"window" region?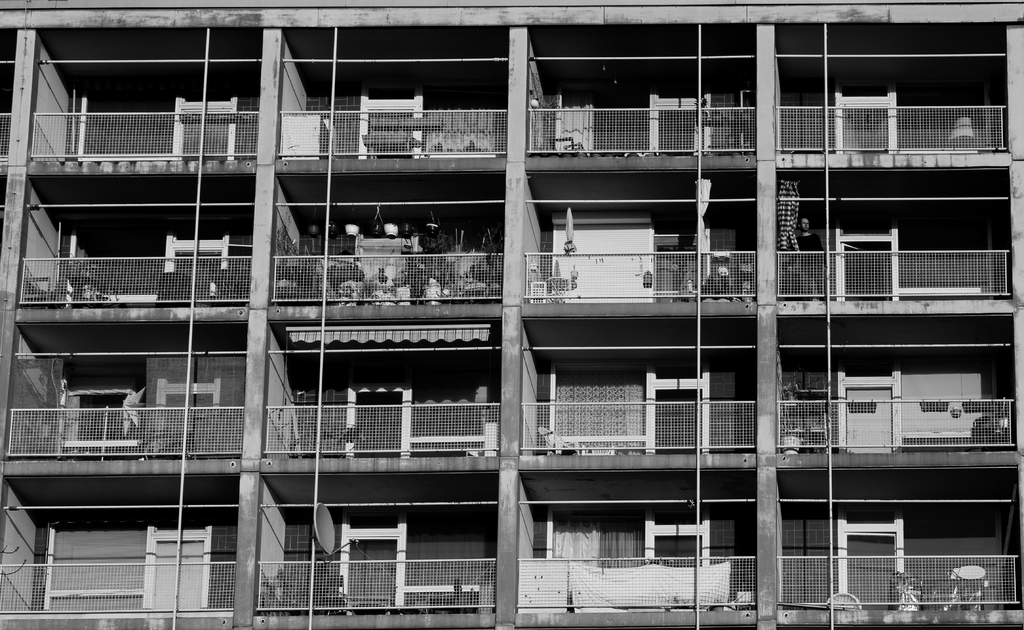
39,514,154,622
